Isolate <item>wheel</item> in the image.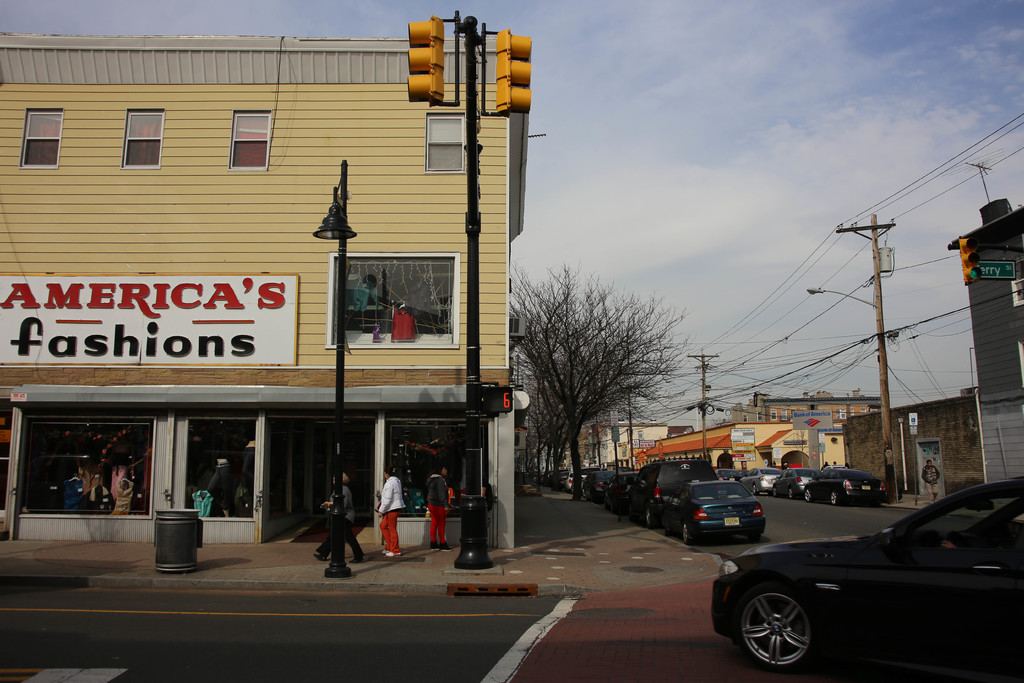
Isolated region: x1=682 y1=525 x2=690 y2=543.
